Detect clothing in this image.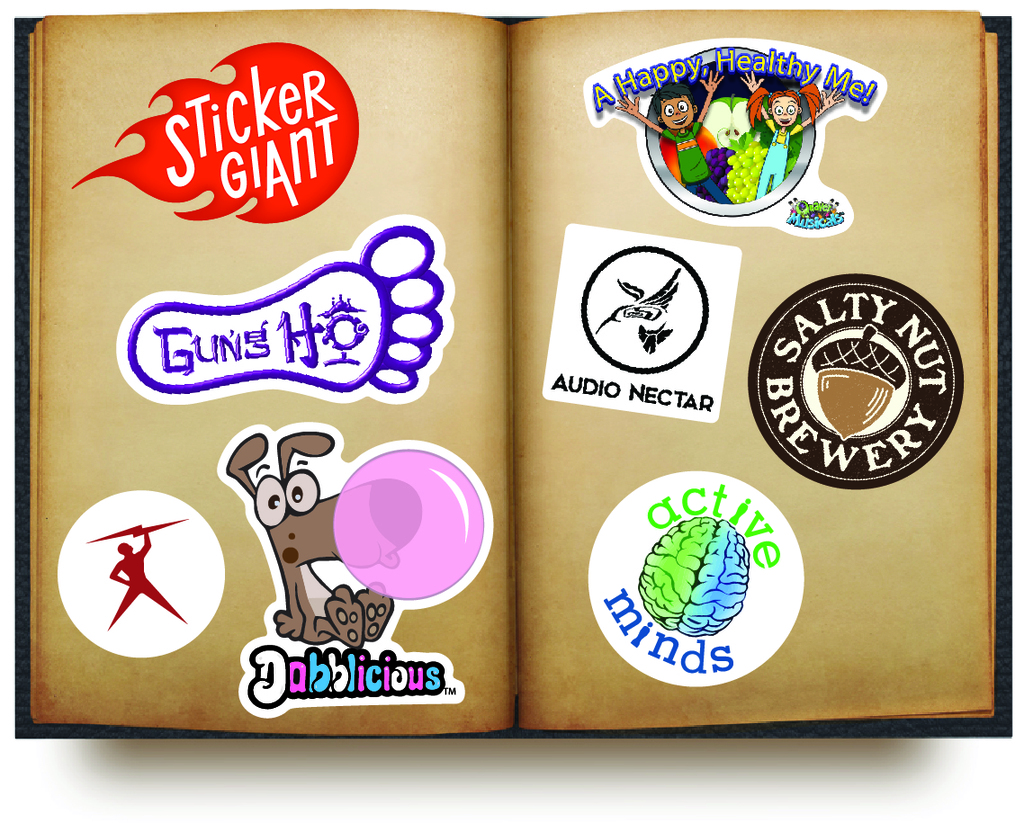
Detection: (left=750, top=118, right=806, bottom=198).
